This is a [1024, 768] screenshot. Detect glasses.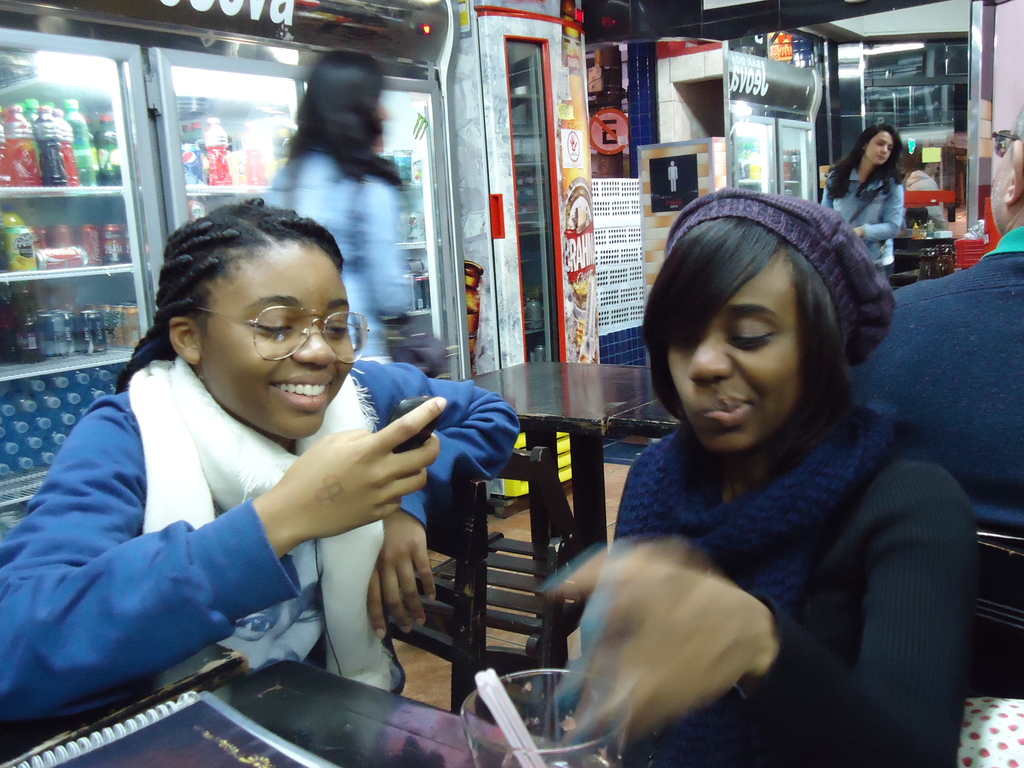
bbox=[191, 301, 371, 377].
